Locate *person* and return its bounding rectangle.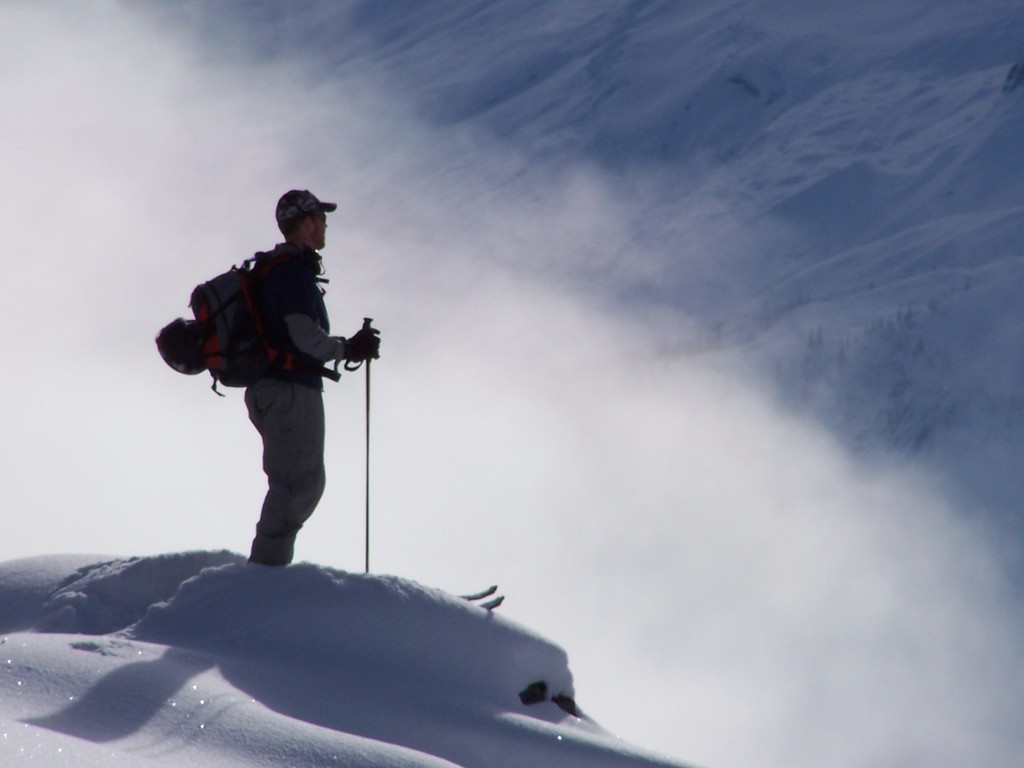
Rect(243, 185, 380, 564).
